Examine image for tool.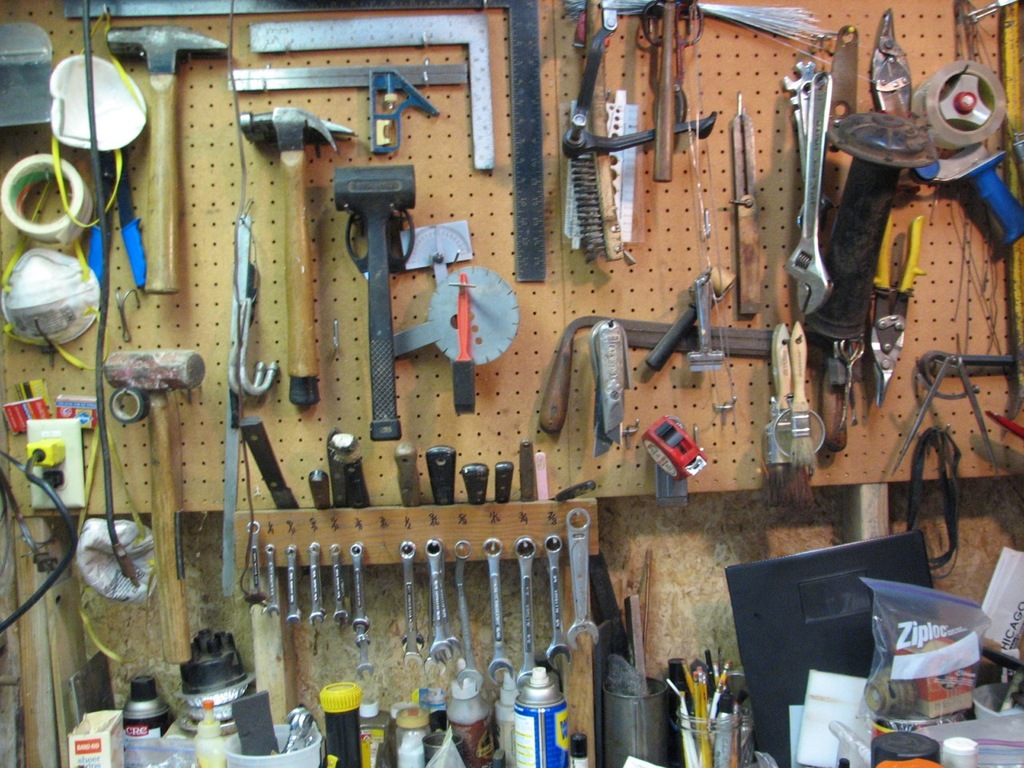
Examination result: 105,22,235,290.
